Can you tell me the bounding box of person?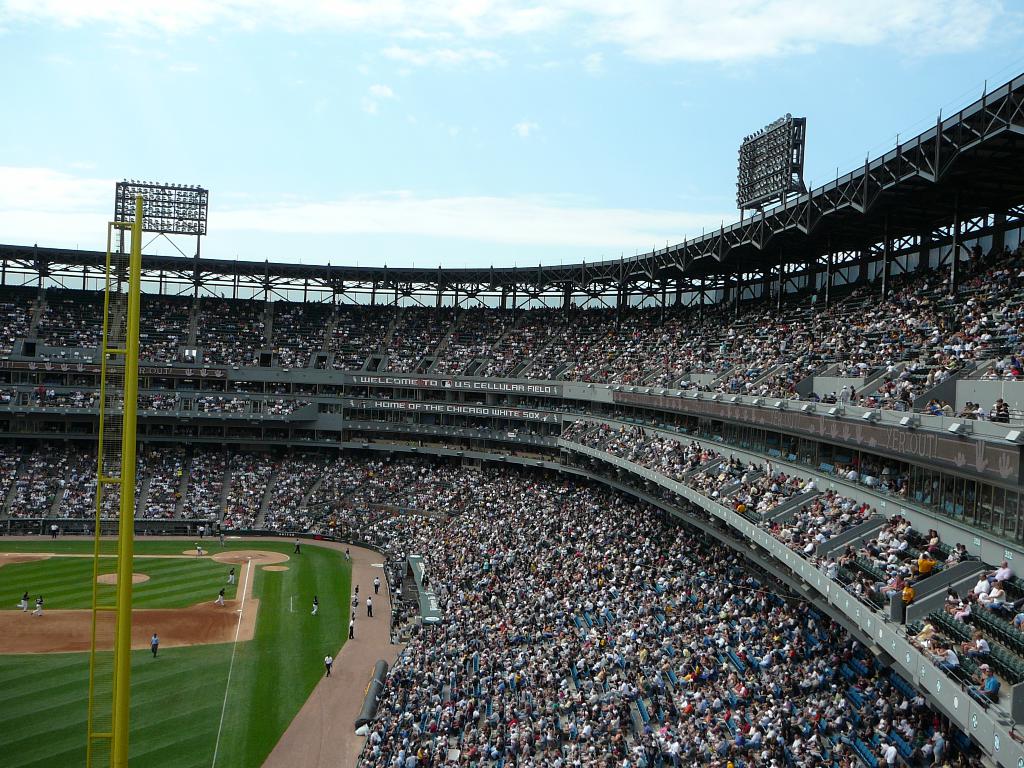
bbox(350, 582, 362, 599).
